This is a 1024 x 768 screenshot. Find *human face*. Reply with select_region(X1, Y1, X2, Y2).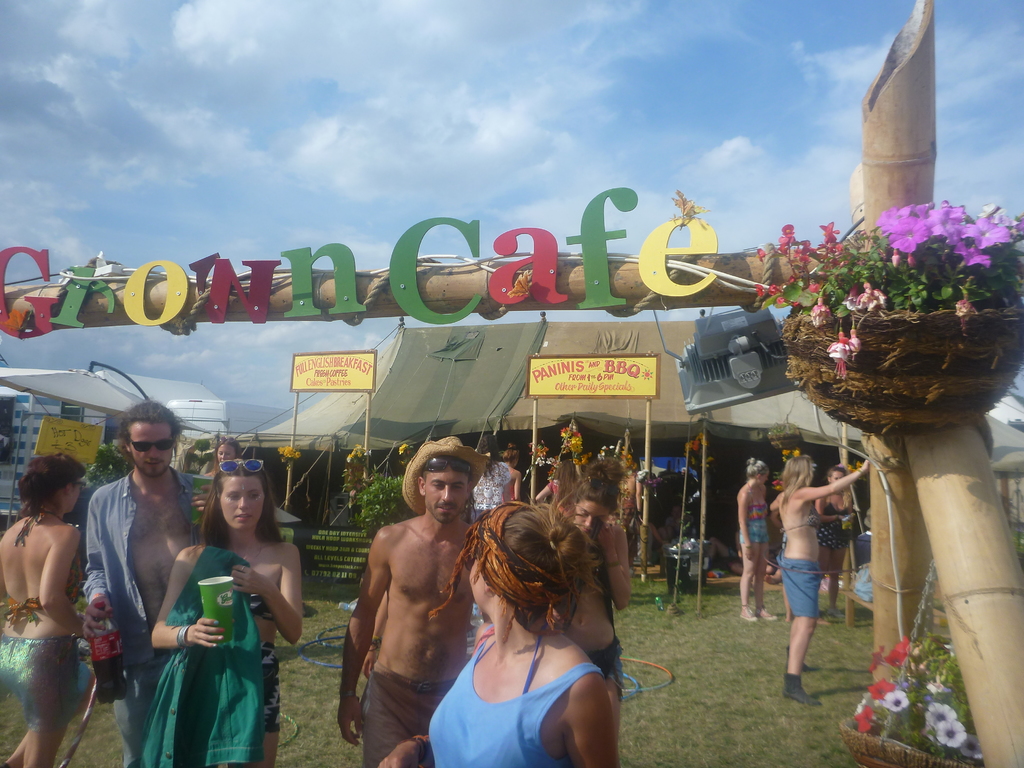
select_region(467, 549, 477, 607).
